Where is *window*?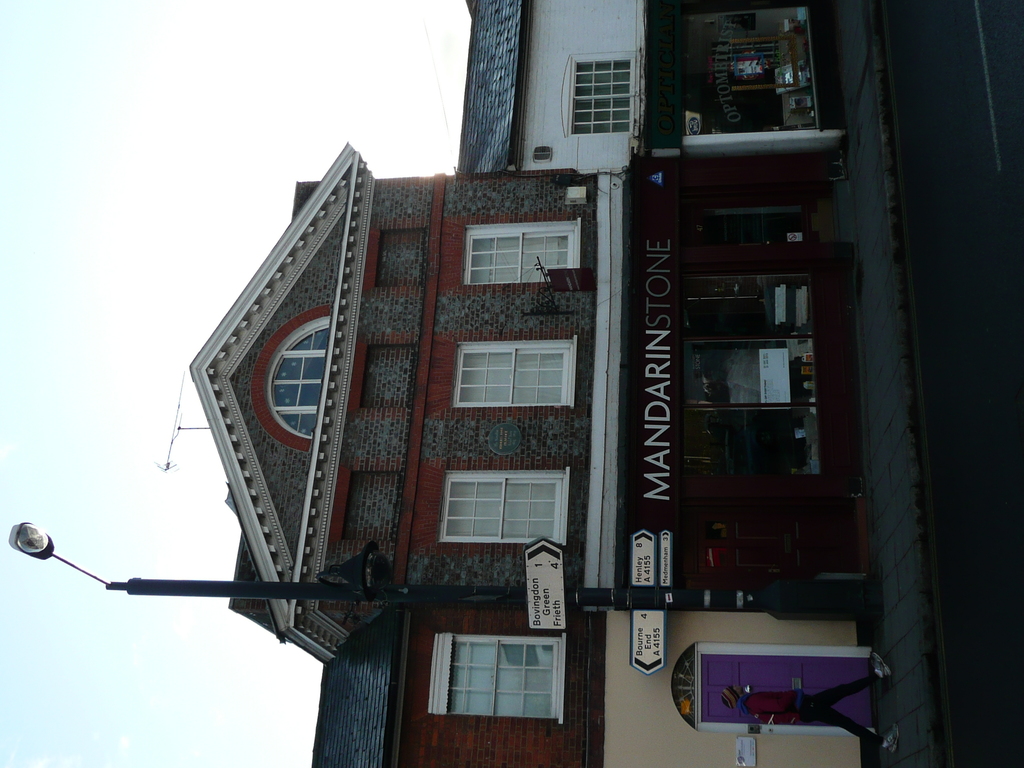
select_region(456, 340, 575, 410).
